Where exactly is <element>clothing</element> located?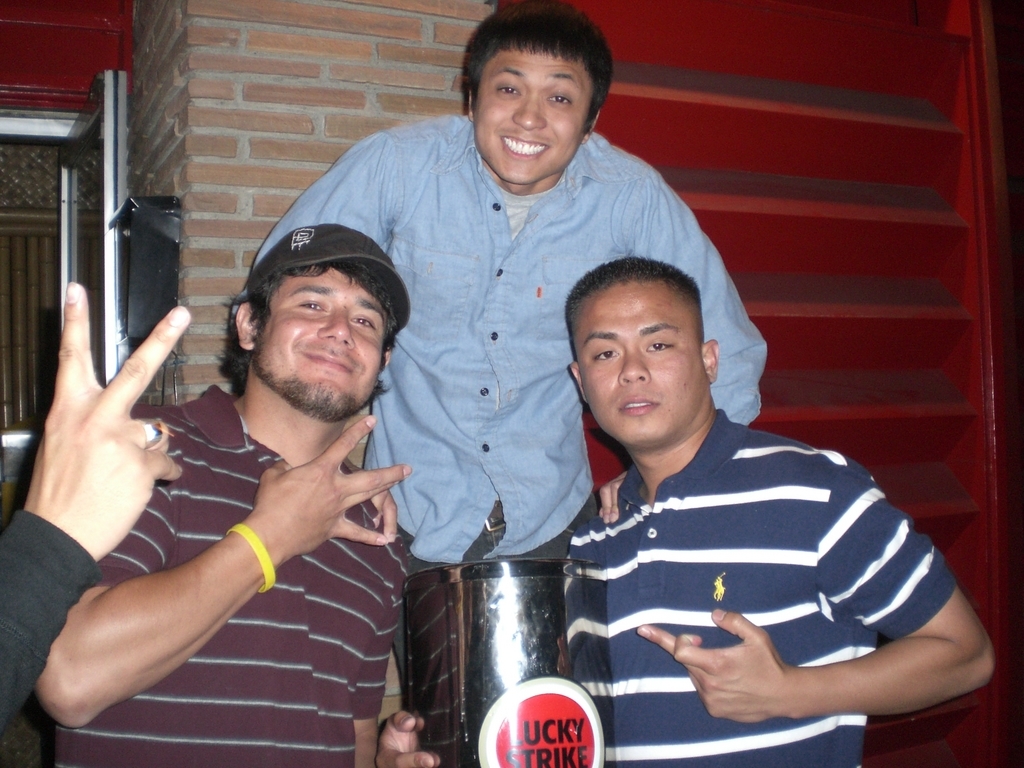
Its bounding box is 48/381/405/761.
